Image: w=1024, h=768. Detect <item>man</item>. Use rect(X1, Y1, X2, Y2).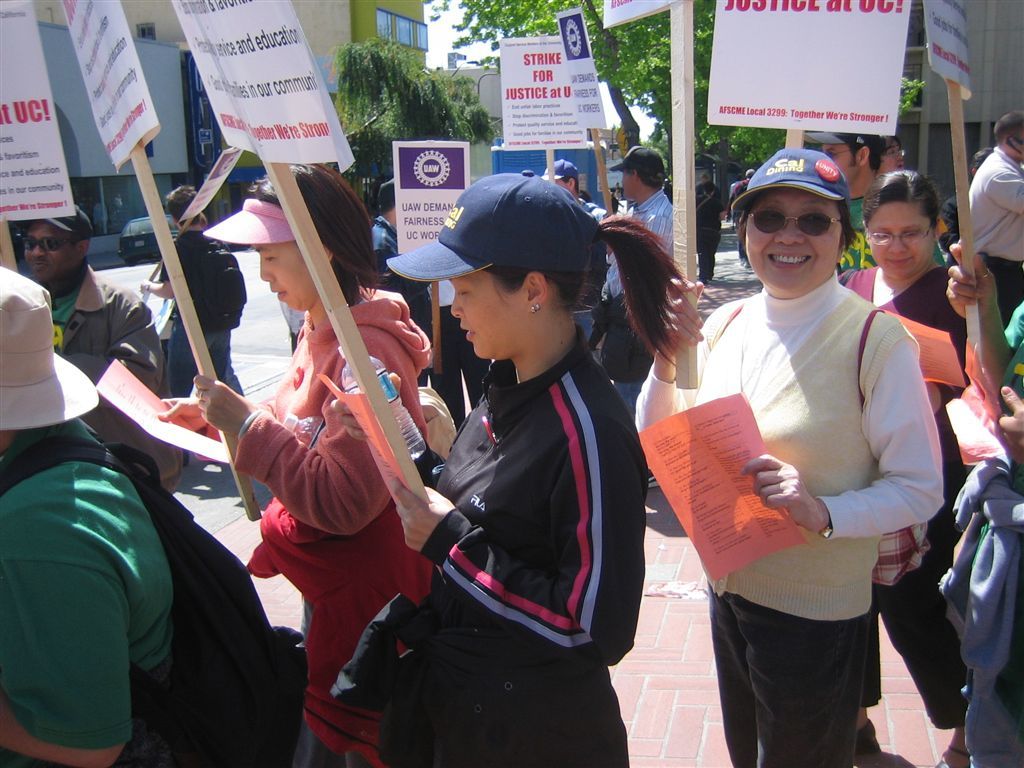
rect(604, 142, 676, 486).
